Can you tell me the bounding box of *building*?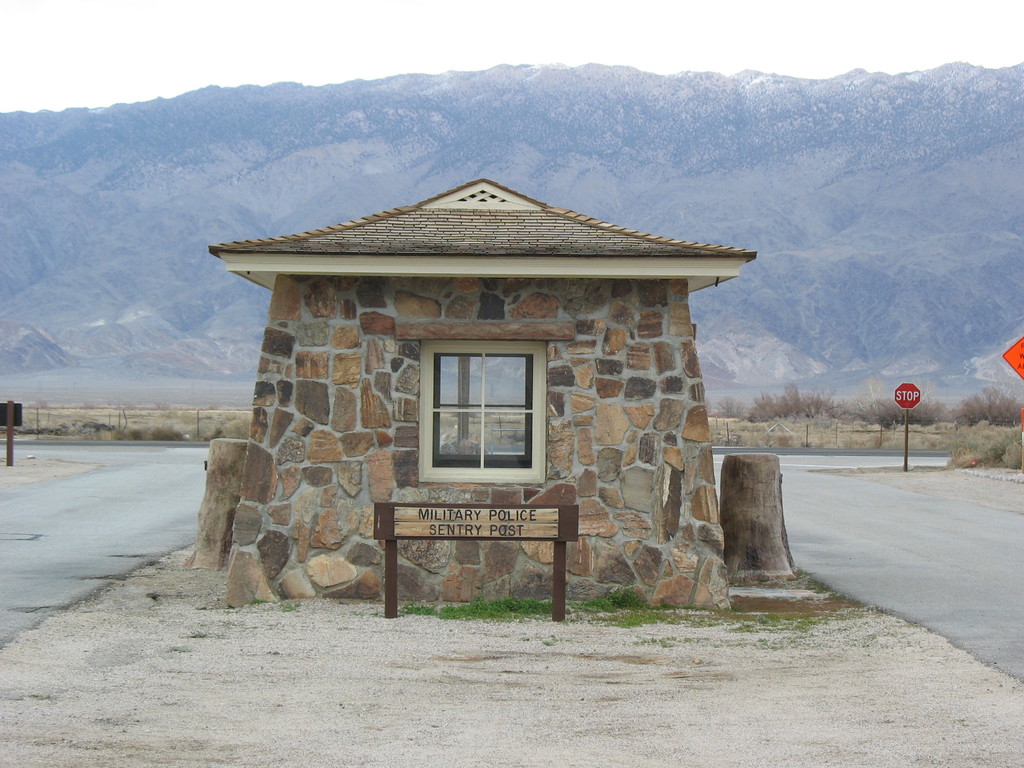
207, 177, 760, 609.
